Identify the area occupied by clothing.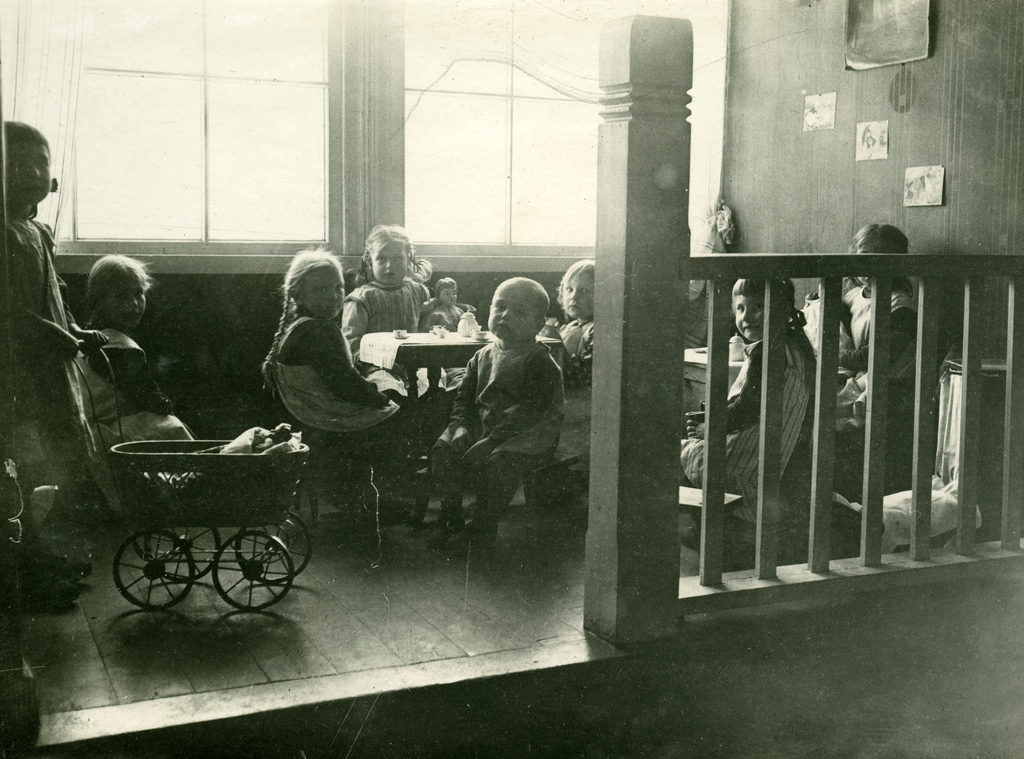
Area: {"left": 683, "top": 327, "right": 810, "bottom": 533}.
